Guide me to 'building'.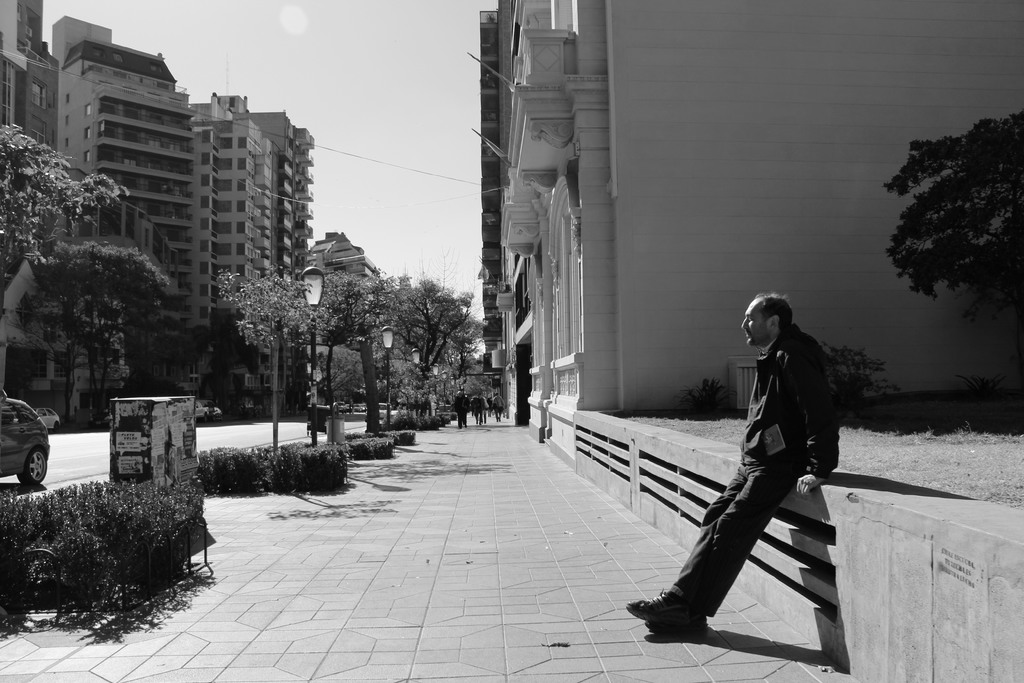
Guidance: <box>310,230,379,290</box>.
